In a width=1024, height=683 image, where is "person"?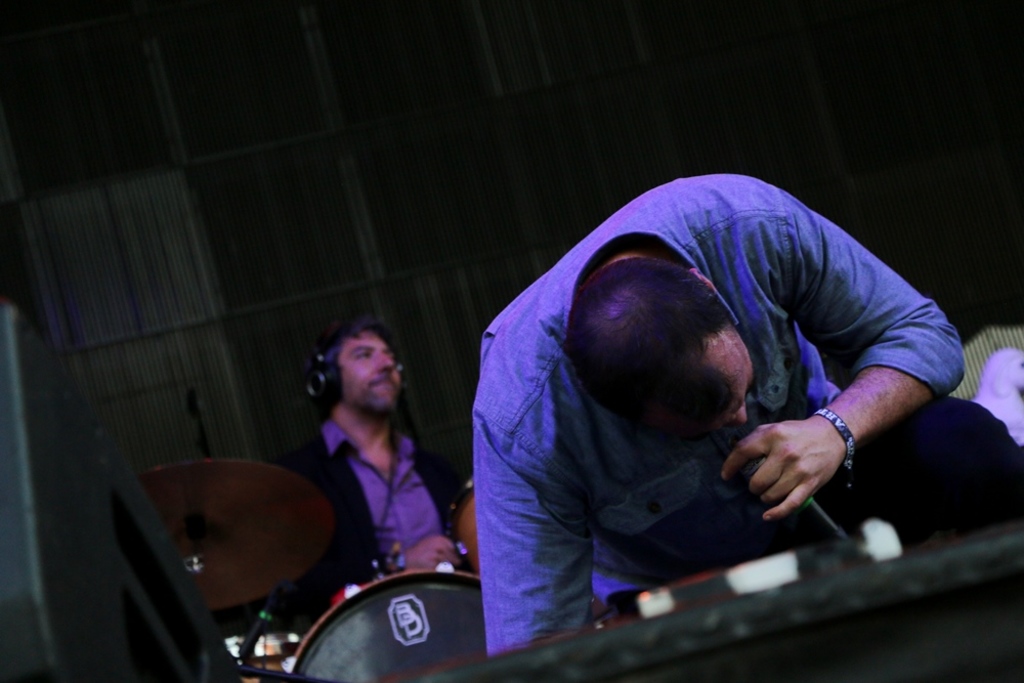
<box>271,321,480,624</box>.
